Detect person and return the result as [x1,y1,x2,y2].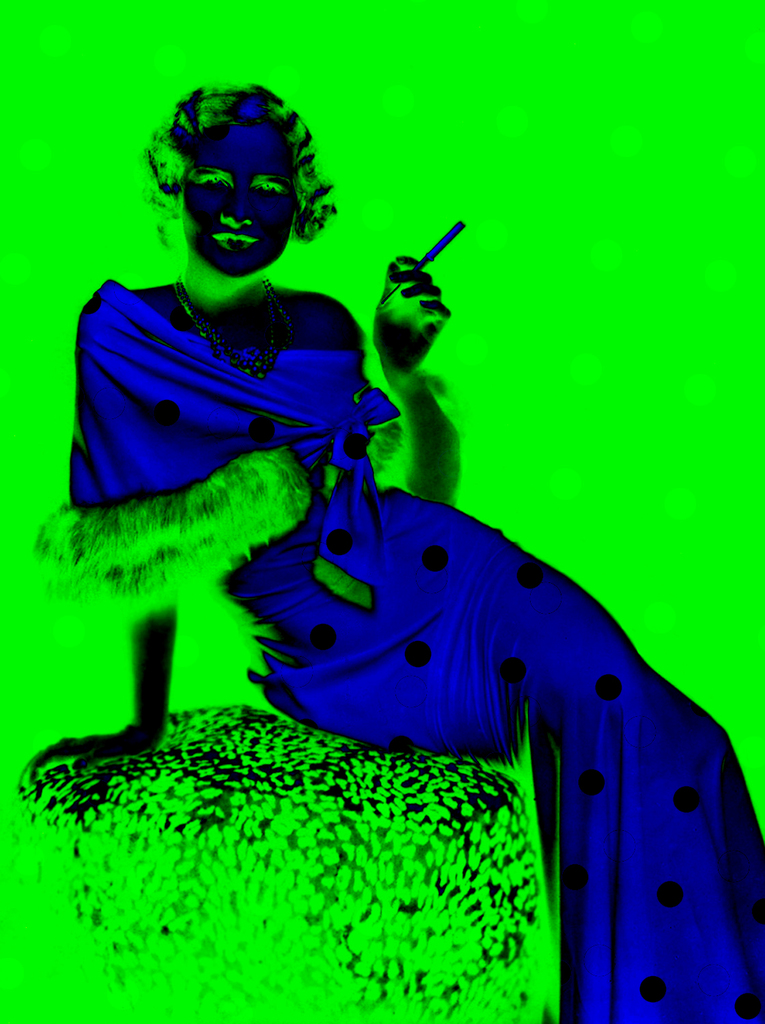
[14,76,764,1023].
